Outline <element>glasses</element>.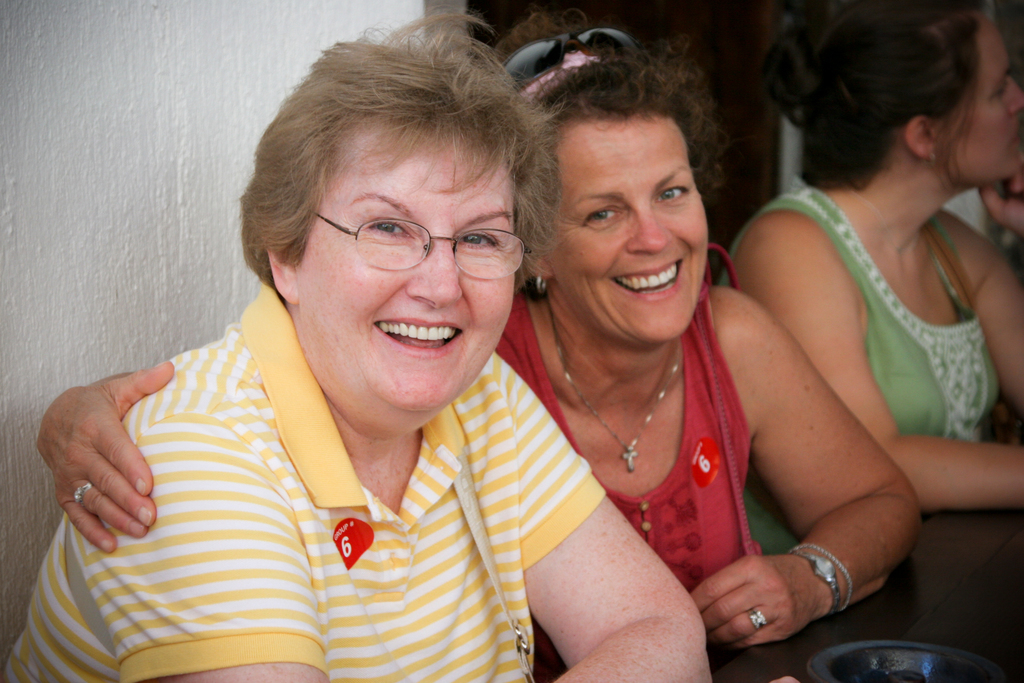
Outline: {"x1": 495, "y1": 23, "x2": 648, "y2": 86}.
